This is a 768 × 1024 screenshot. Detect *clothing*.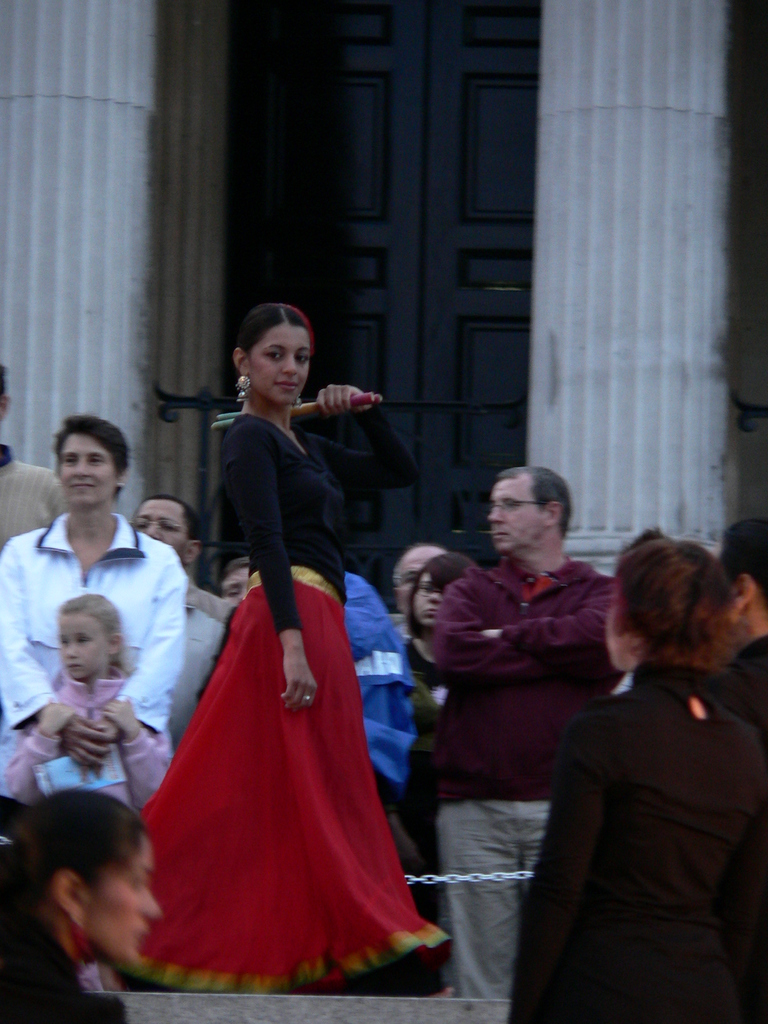
[0, 872, 122, 1023].
